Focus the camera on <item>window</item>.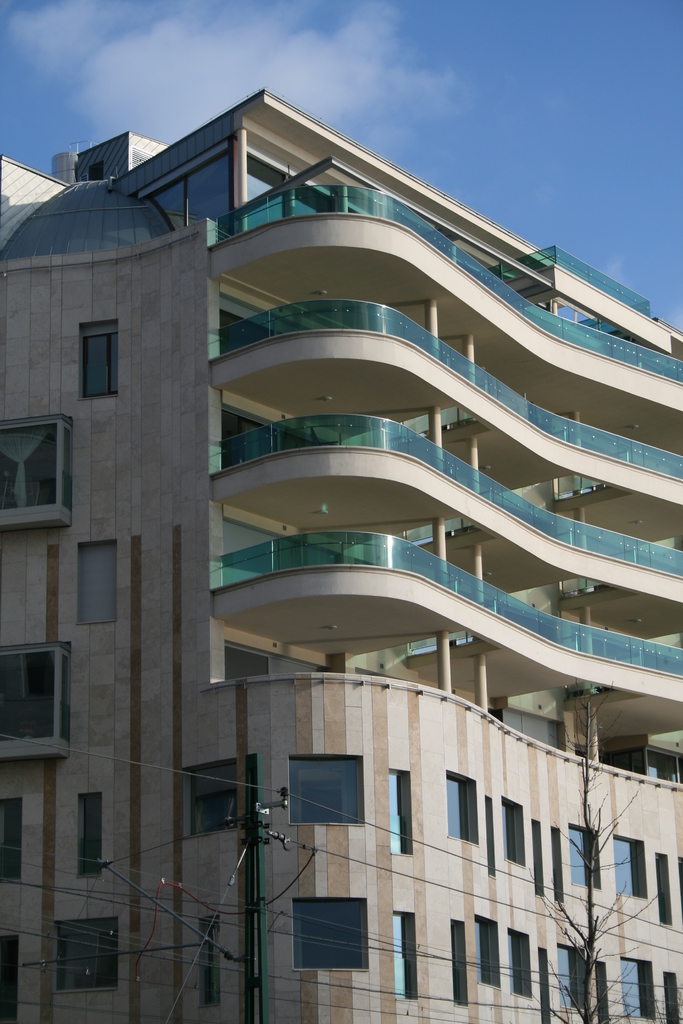
Focus region: (x1=559, y1=944, x2=587, y2=1005).
